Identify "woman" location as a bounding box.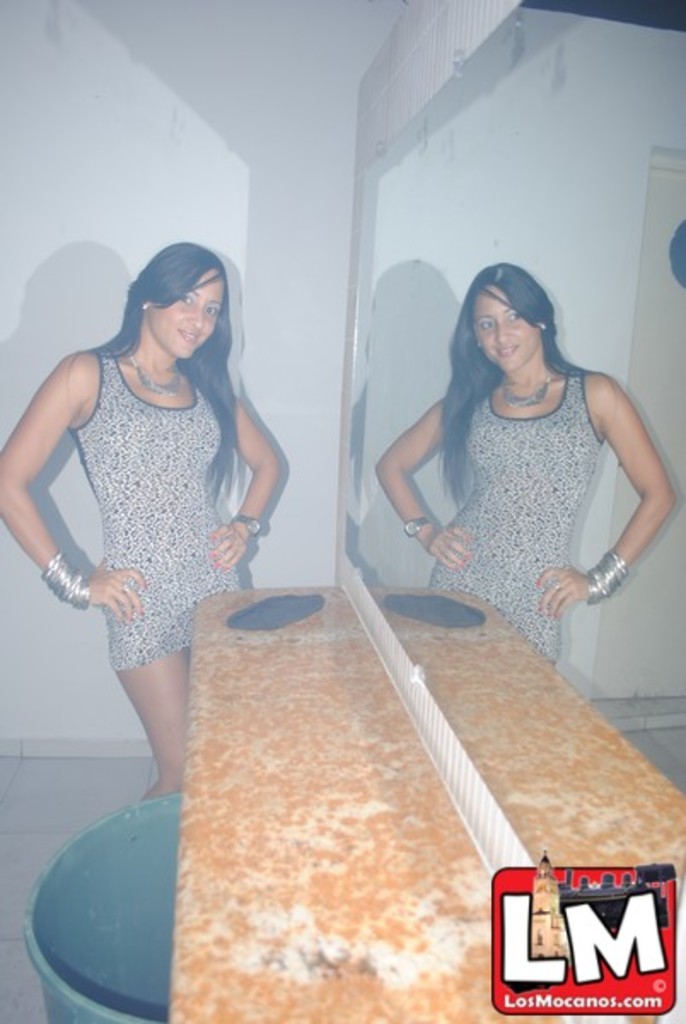
(379,242,666,654).
